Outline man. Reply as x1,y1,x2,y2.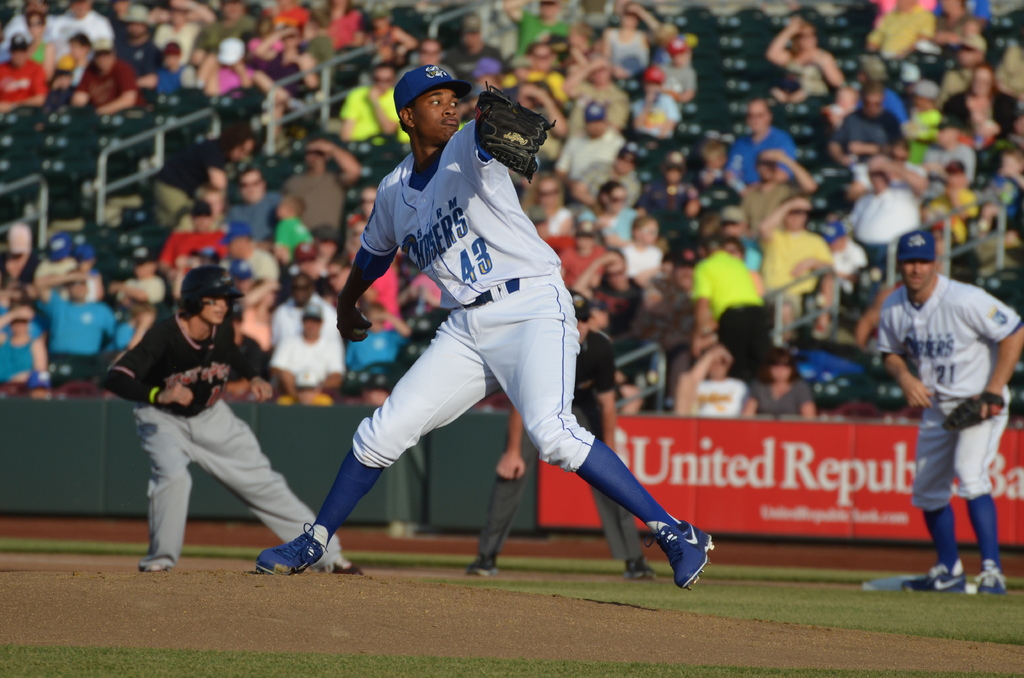
865,0,933,78.
